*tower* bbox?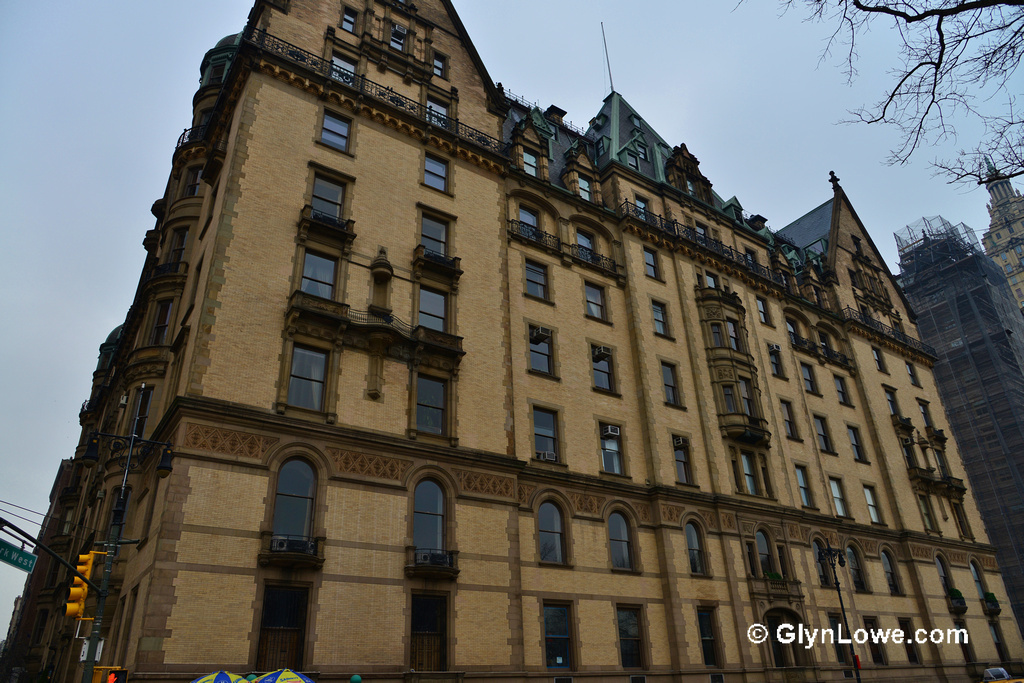
x1=886 y1=210 x2=1023 y2=639
